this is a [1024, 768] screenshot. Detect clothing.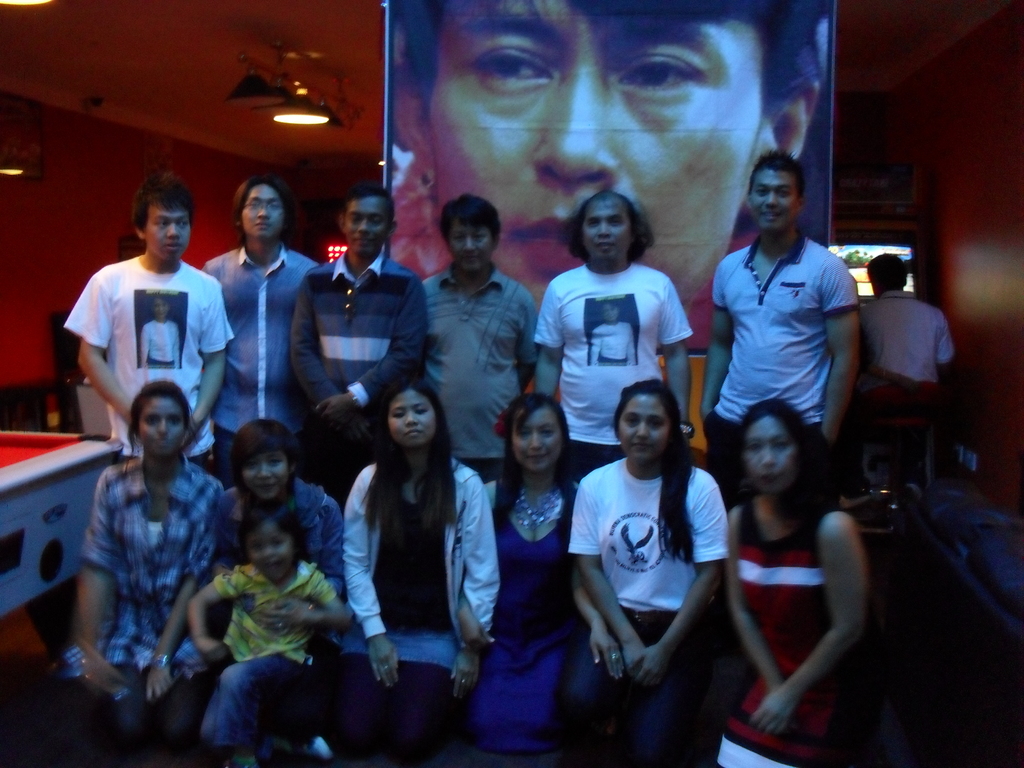
[x1=65, y1=440, x2=230, y2=737].
